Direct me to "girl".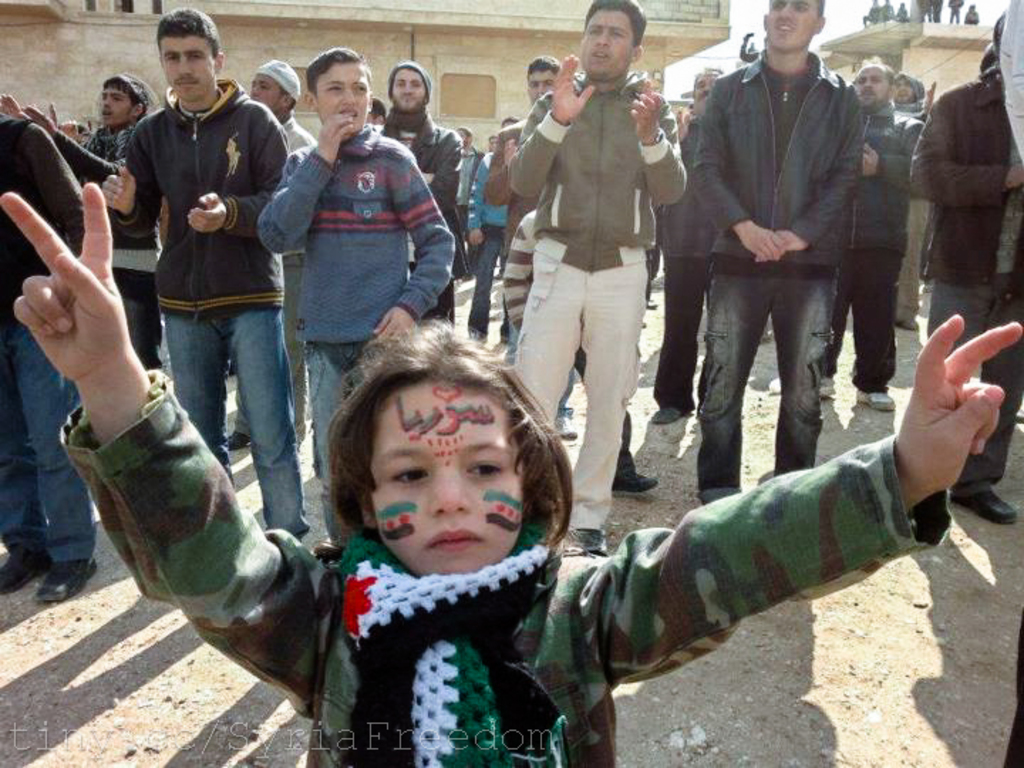
Direction: region(1, 181, 1021, 767).
